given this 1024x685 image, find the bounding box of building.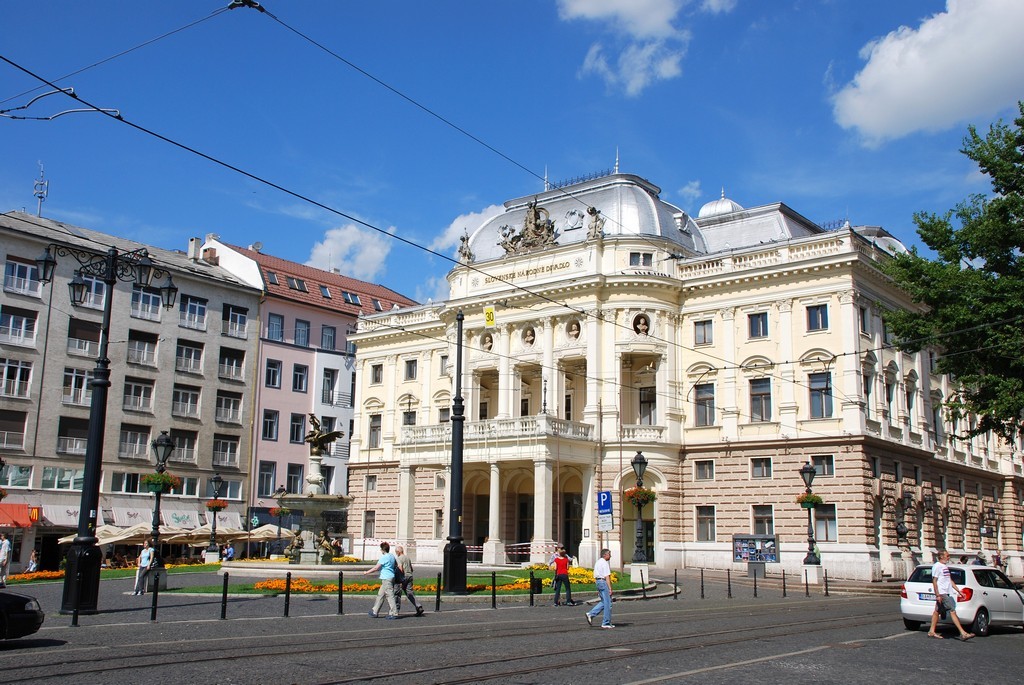
x1=200 y1=235 x2=420 y2=534.
